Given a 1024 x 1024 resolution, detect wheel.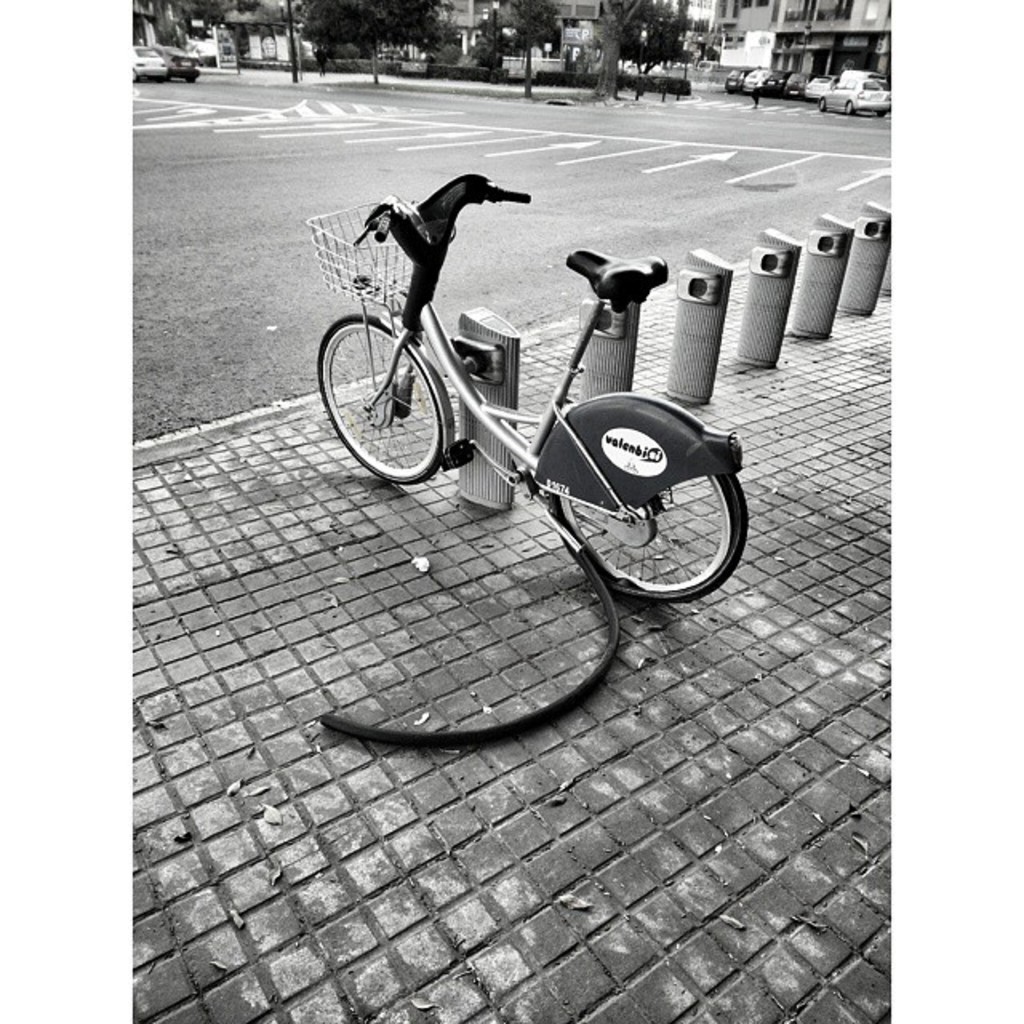
877,110,885,117.
